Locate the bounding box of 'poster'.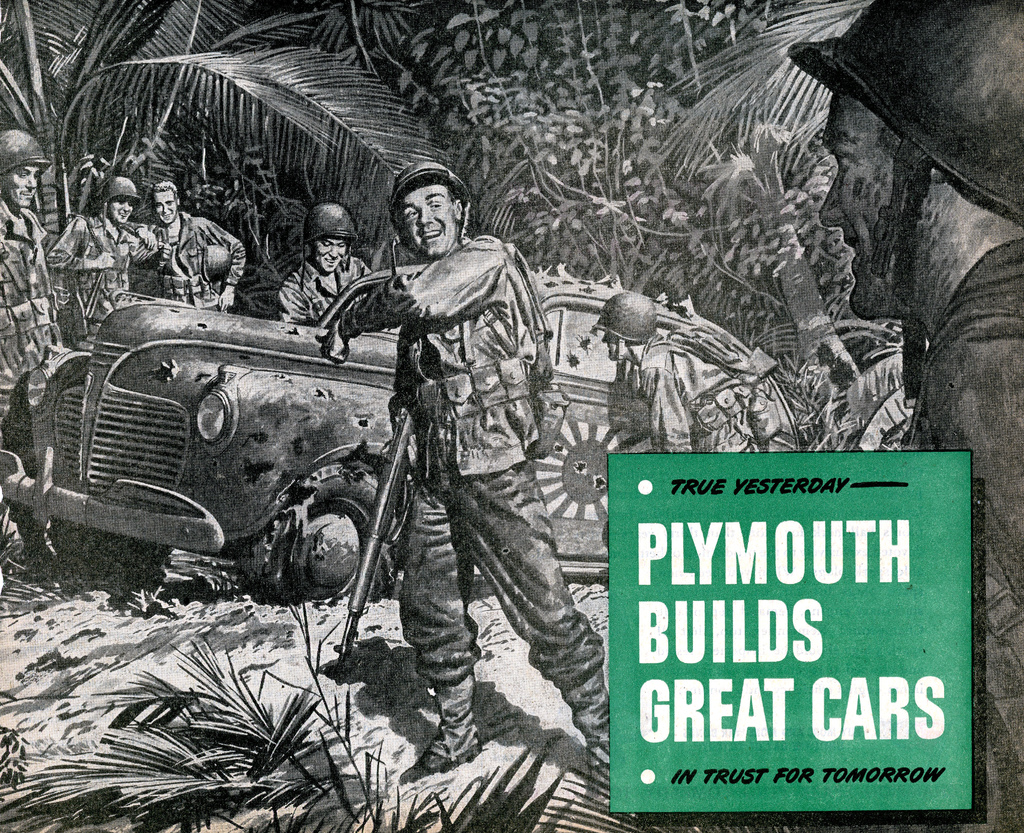
Bounding box: (left=0, top=0, right=1023, bottom=832).
